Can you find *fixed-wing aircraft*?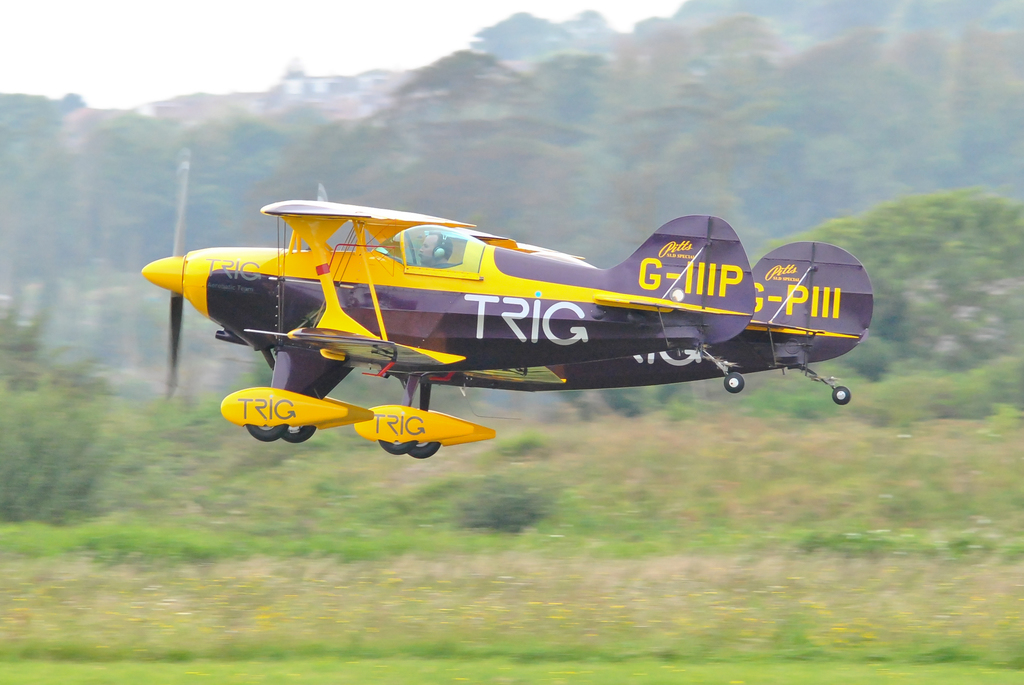
Yes, bounding box: (143,141,872,463).
